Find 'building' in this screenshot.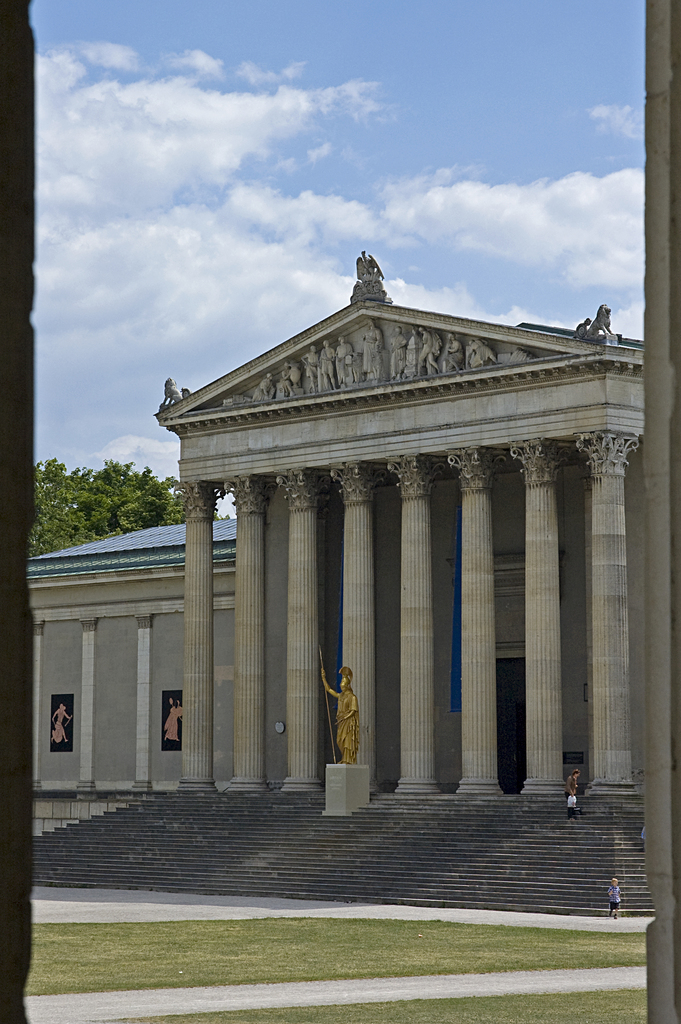
The bounding box for 'building' is (x1=32, y1=244, x2=650, y2=836).
